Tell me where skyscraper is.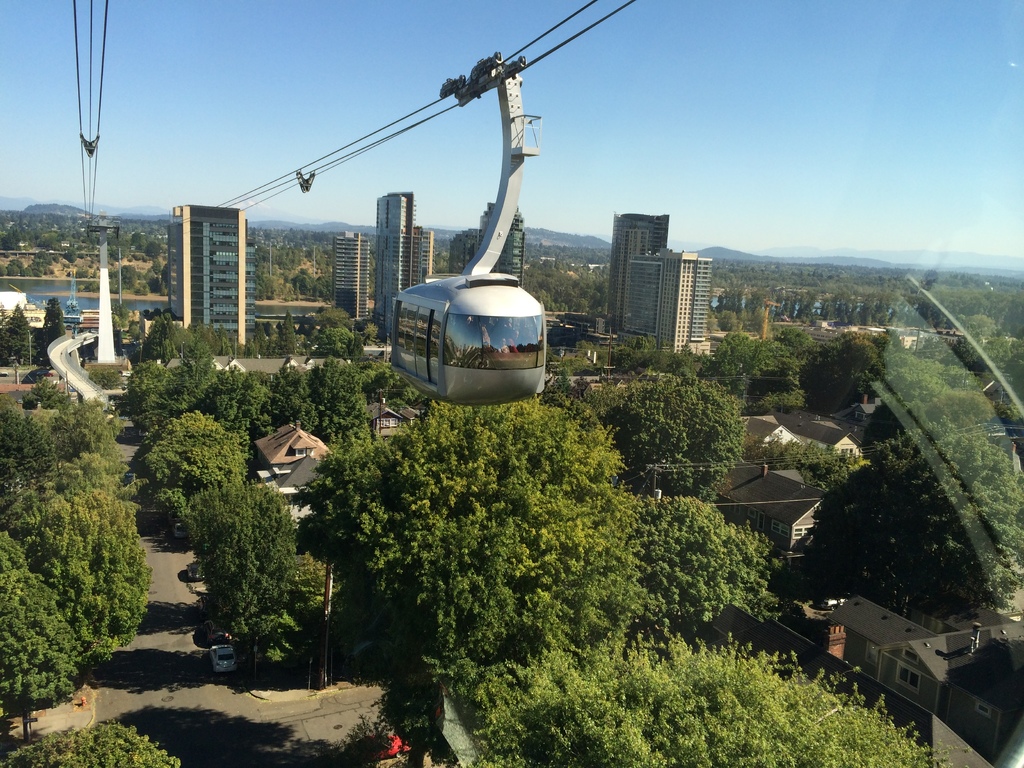
skyscraper is at x1=337 y1=232 x2=367 y2=319.
